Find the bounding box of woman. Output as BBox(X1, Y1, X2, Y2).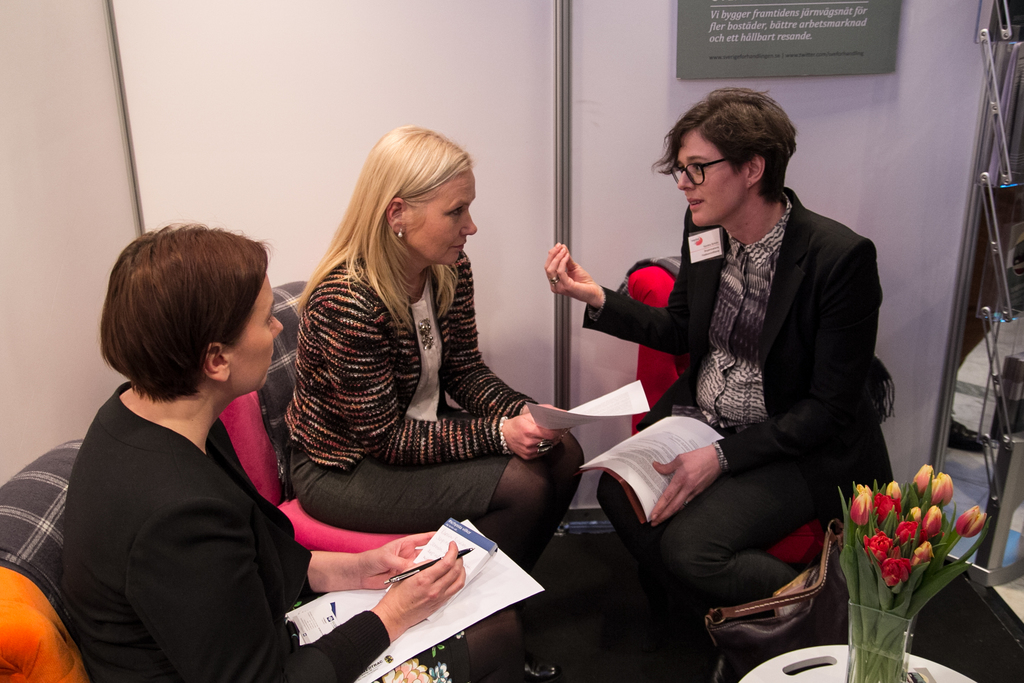
BBox(56, 219, 538, 682).
